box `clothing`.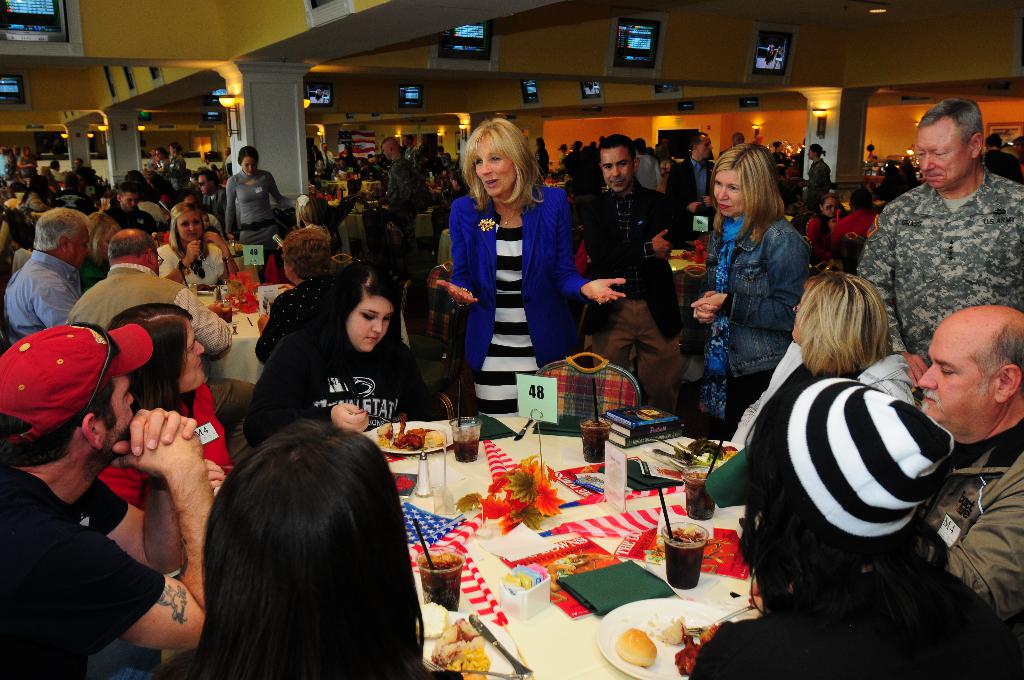
l=0, t=243, r=87, b=340.
